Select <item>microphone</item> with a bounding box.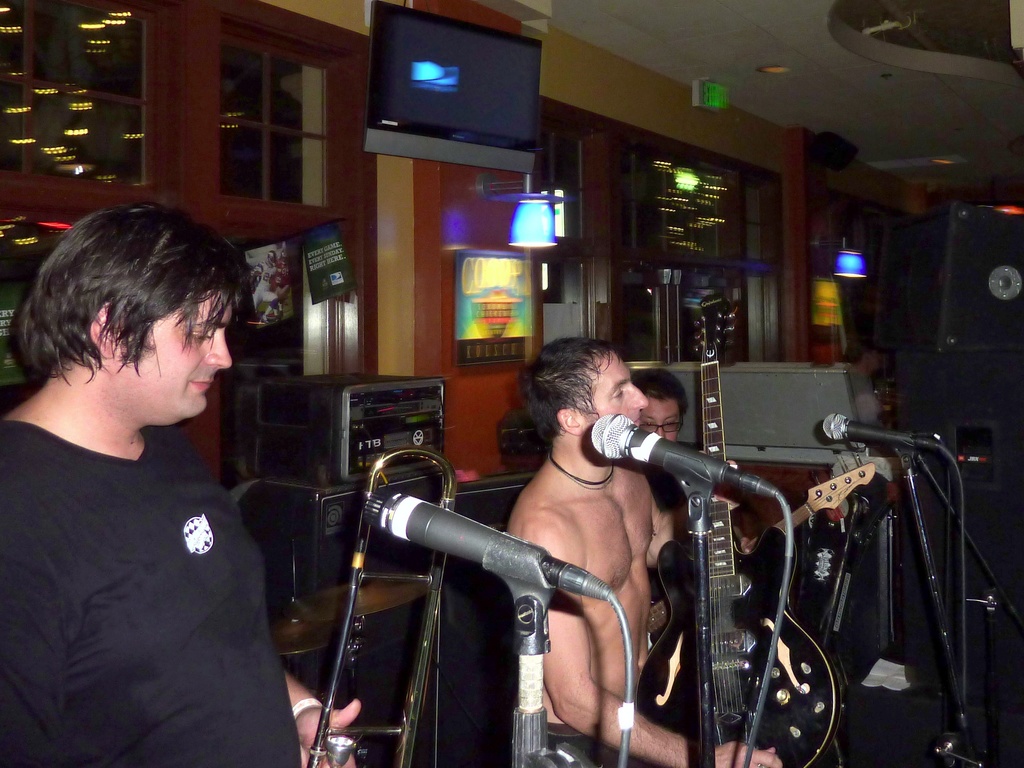
crop(822, 413, 942, 446).
